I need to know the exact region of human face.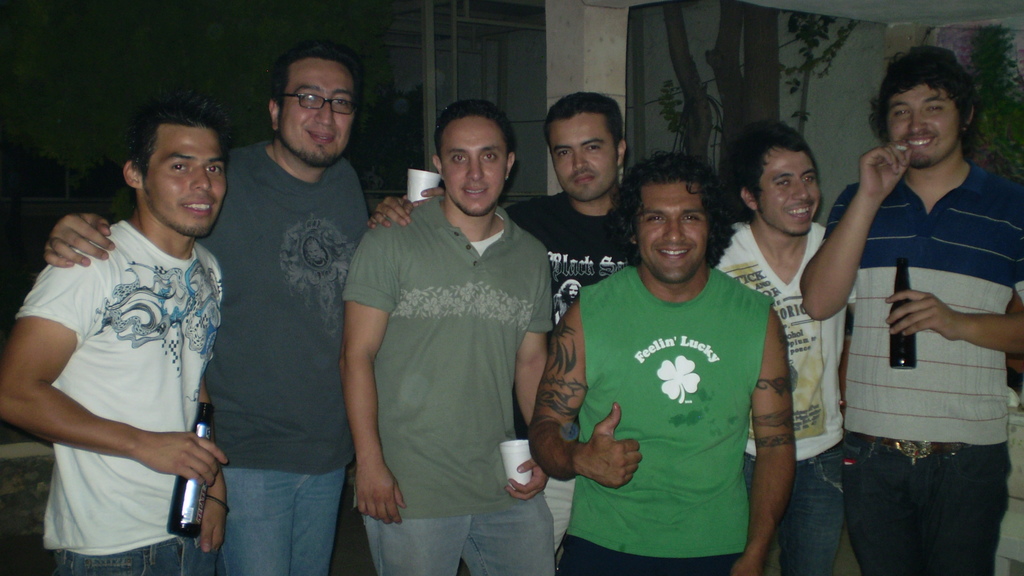
Region: l=888, t=81, r=958, b=175.
